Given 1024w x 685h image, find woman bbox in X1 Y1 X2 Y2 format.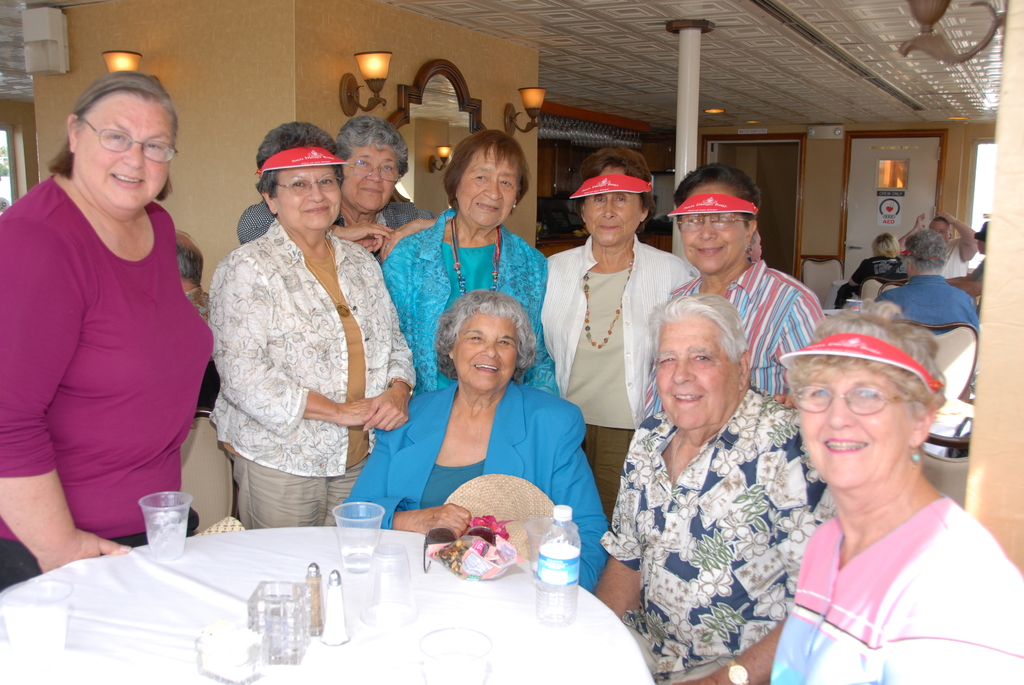
186 111 402 546.
